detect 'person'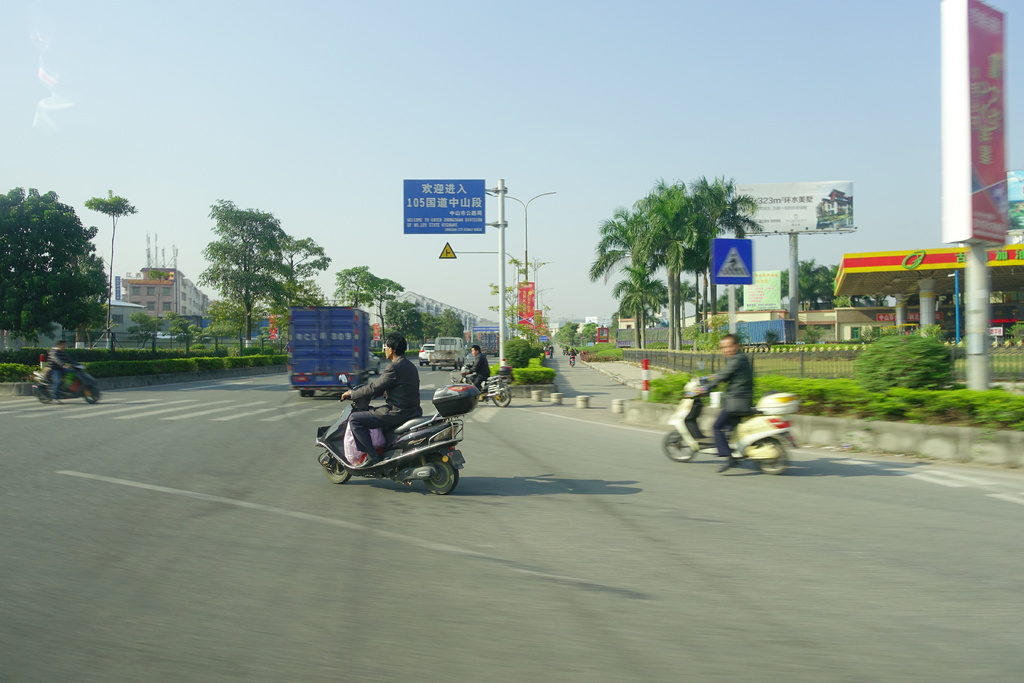
<bbox>698, 331, 756, 473</bbox>
